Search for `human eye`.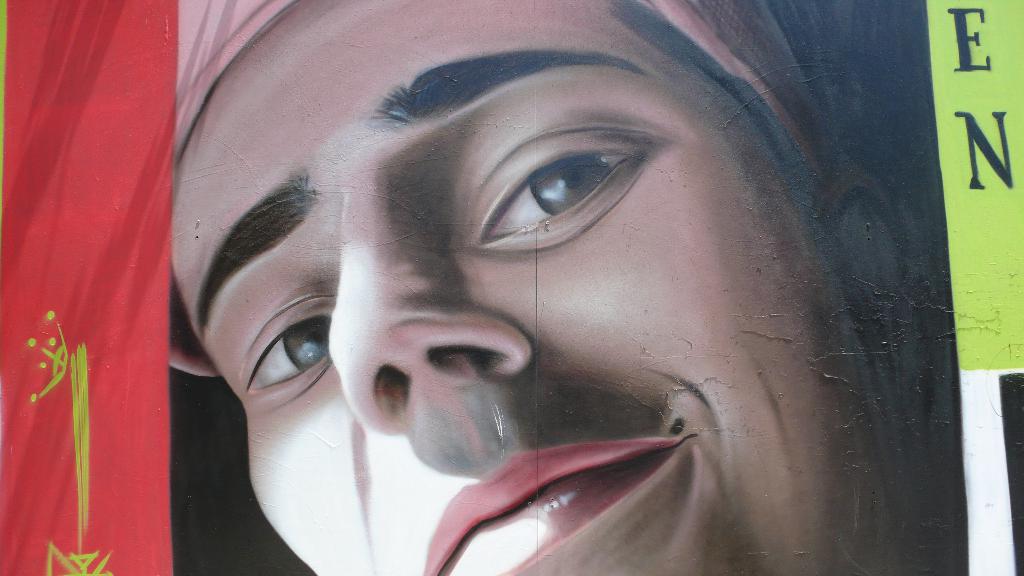
Found at Rect(466, 124, 654, 252).
